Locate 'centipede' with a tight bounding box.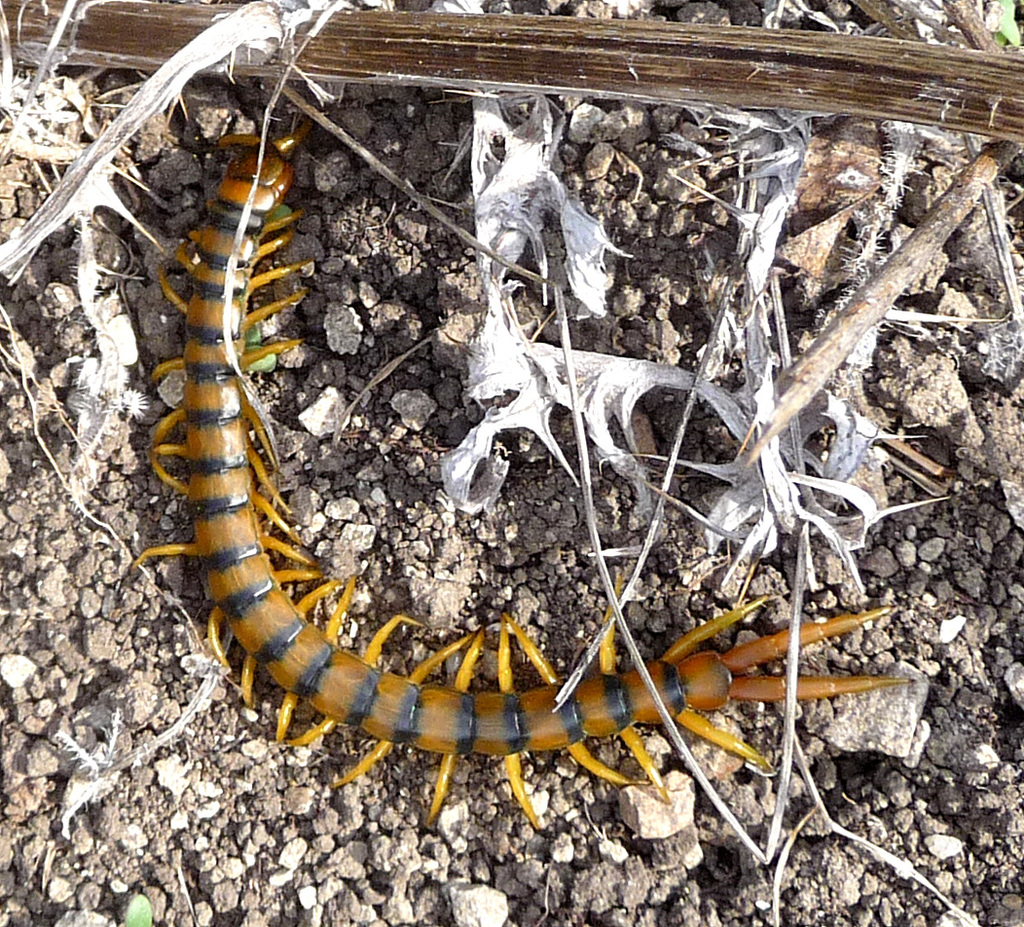
BBox(133, 130, 921, 824).
